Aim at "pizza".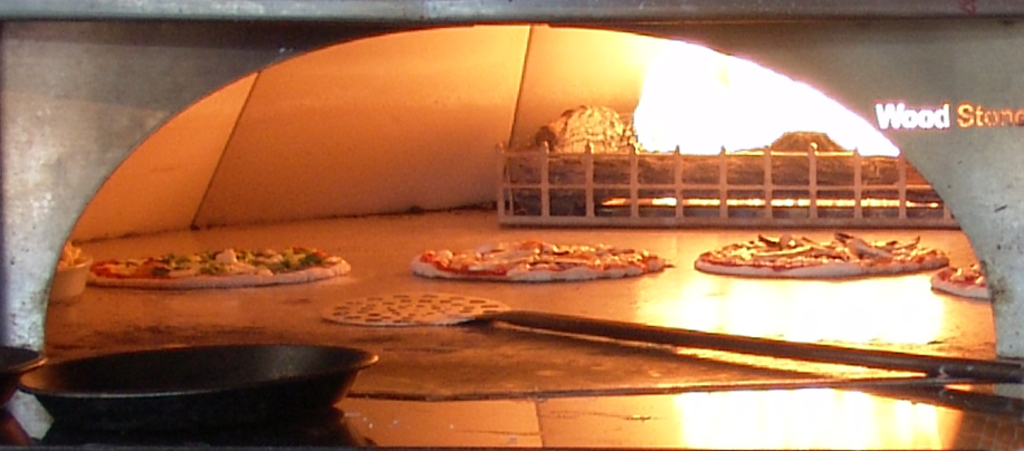
Aimed at bbox=[412, 238, 669, 285].
